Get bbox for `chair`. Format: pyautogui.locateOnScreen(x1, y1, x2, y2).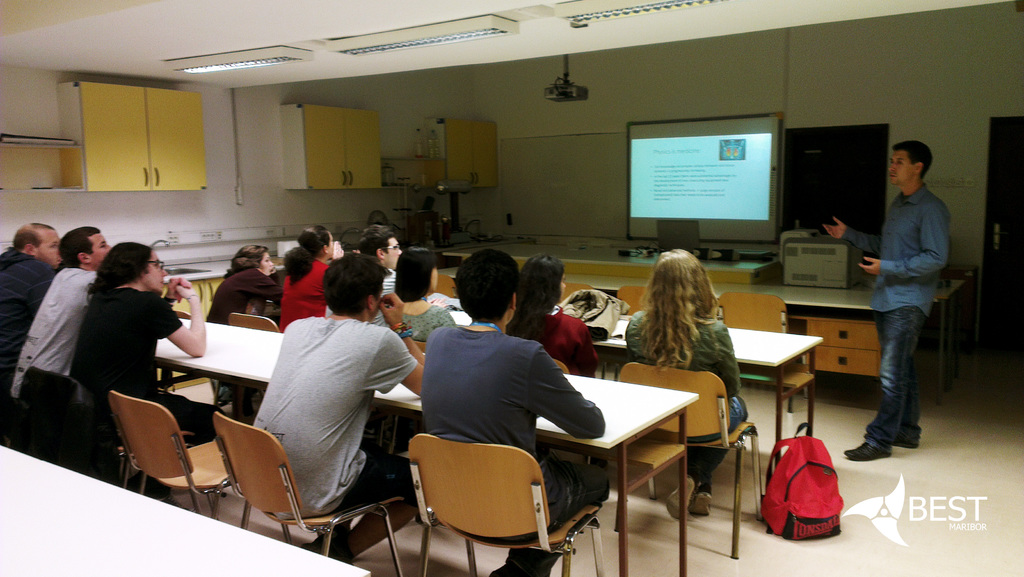
pyautogui.locateOnScreen(397, 429, 580, 574).
